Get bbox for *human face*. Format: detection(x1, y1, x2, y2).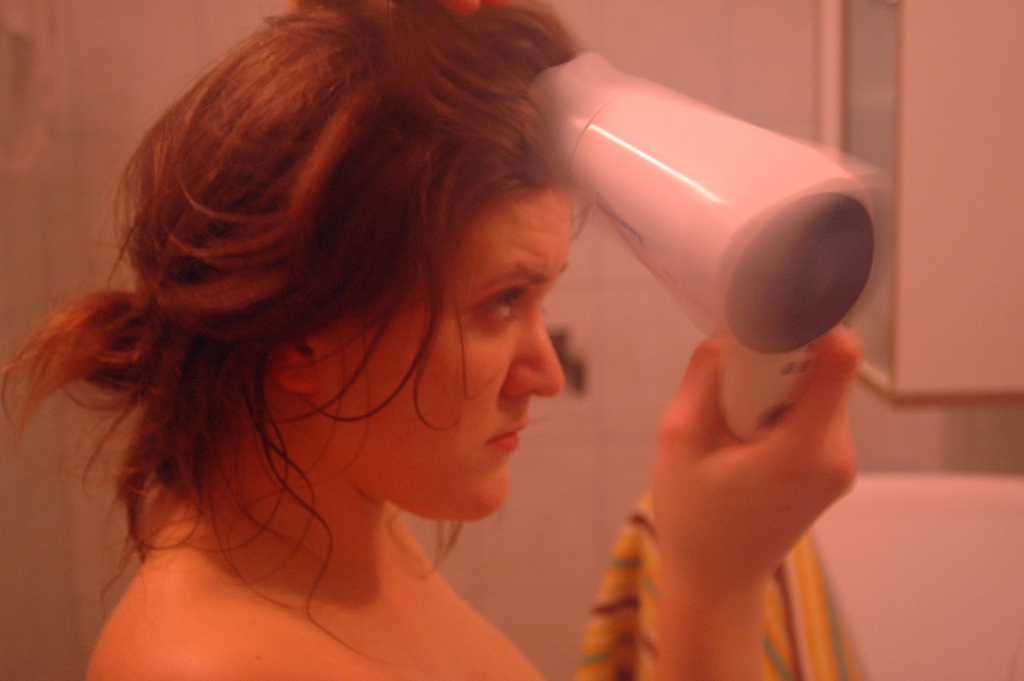
detection(336, 181, 583, 522).
